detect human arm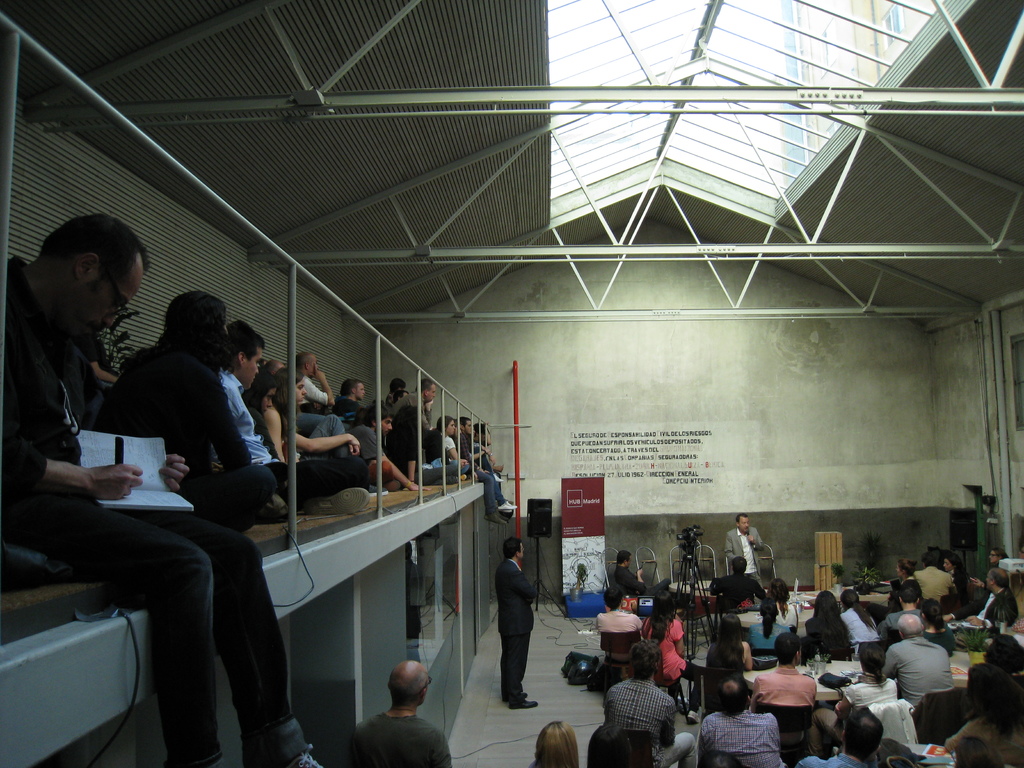
x1=0, y1=322, x2=149, y2=508
